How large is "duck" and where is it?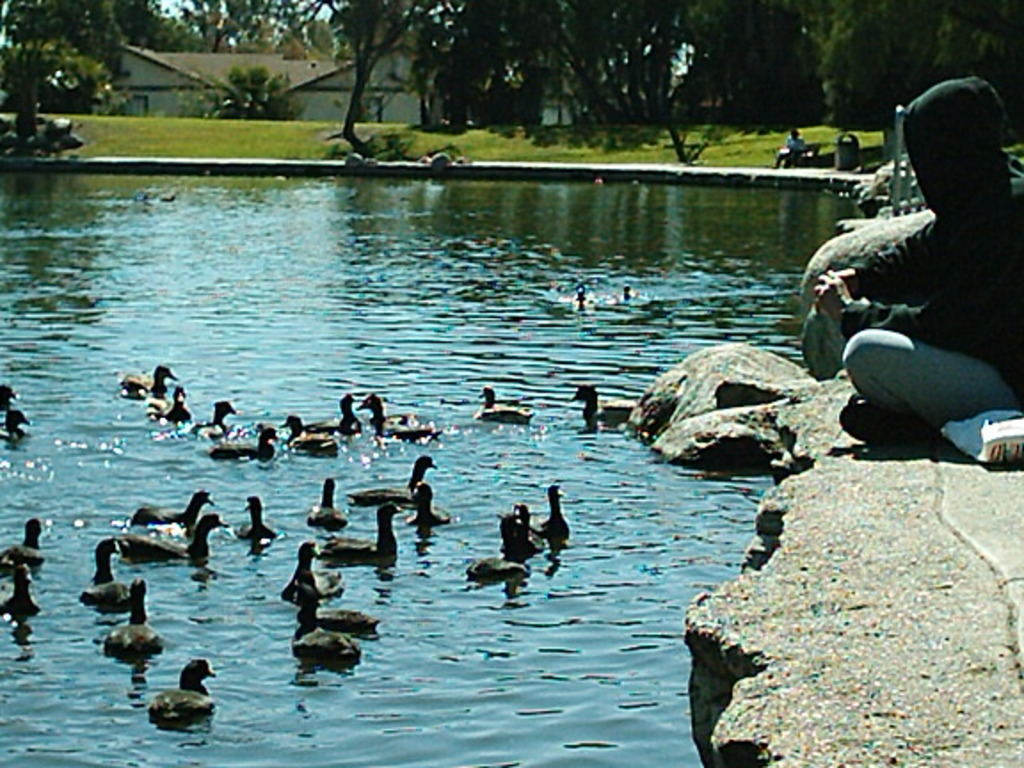
Bounding box: crop(116, 368, 190, 412).
